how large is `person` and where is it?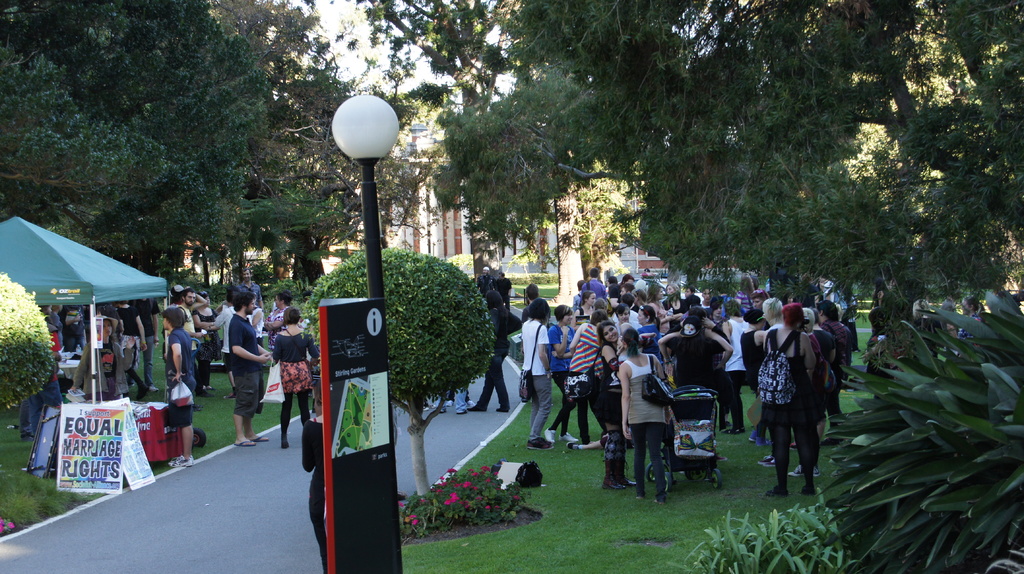
Bounding box: crop(761, 285, 833, 495).
